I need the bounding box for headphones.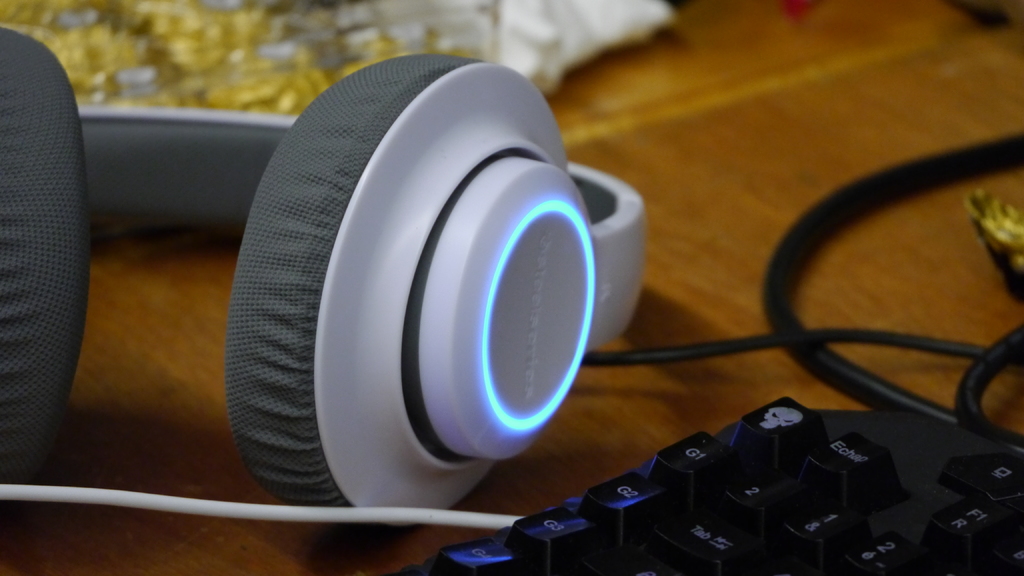
Here it is: <box>4,46,653,556</box>.
